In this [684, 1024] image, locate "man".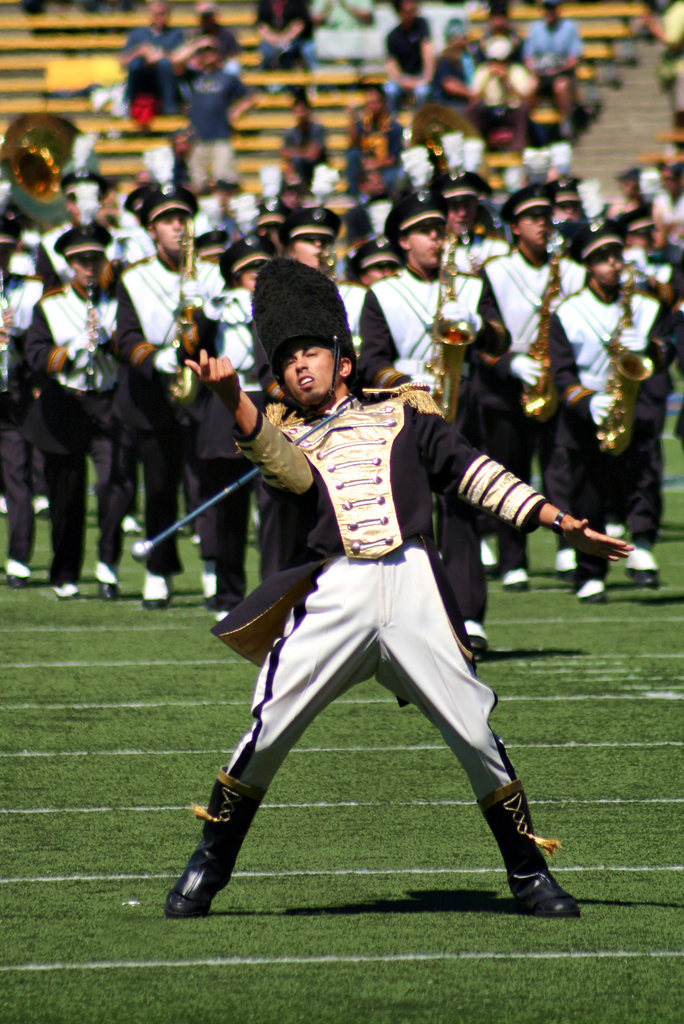
Bounding box: (left=0, top=209, right=37, bottom=581).
